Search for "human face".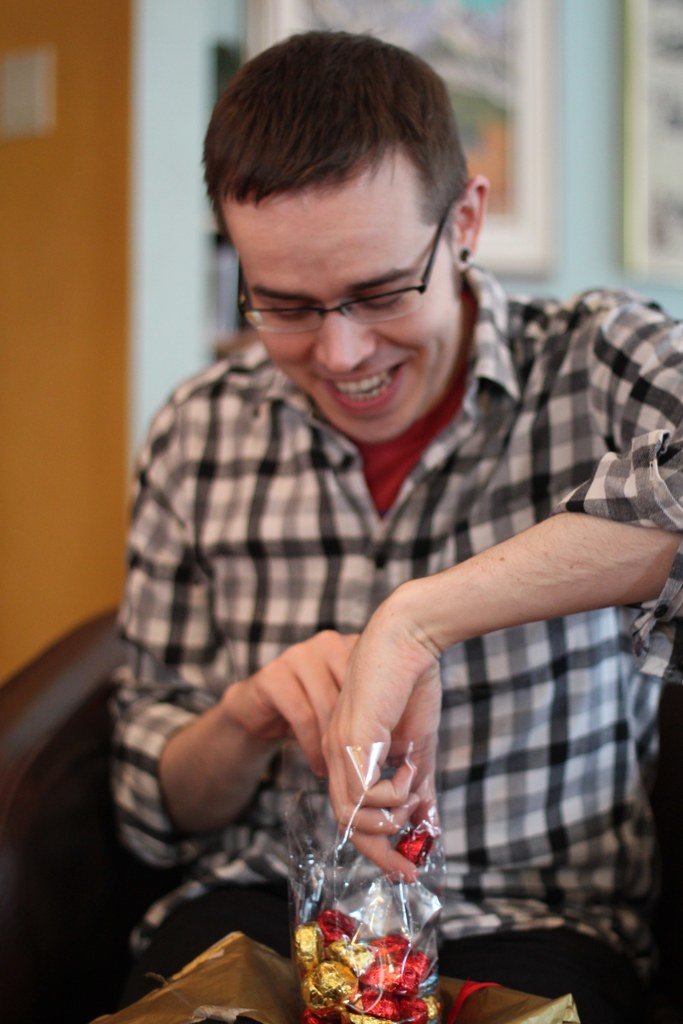
Found at l=218, t=214, r=463, b=454.
